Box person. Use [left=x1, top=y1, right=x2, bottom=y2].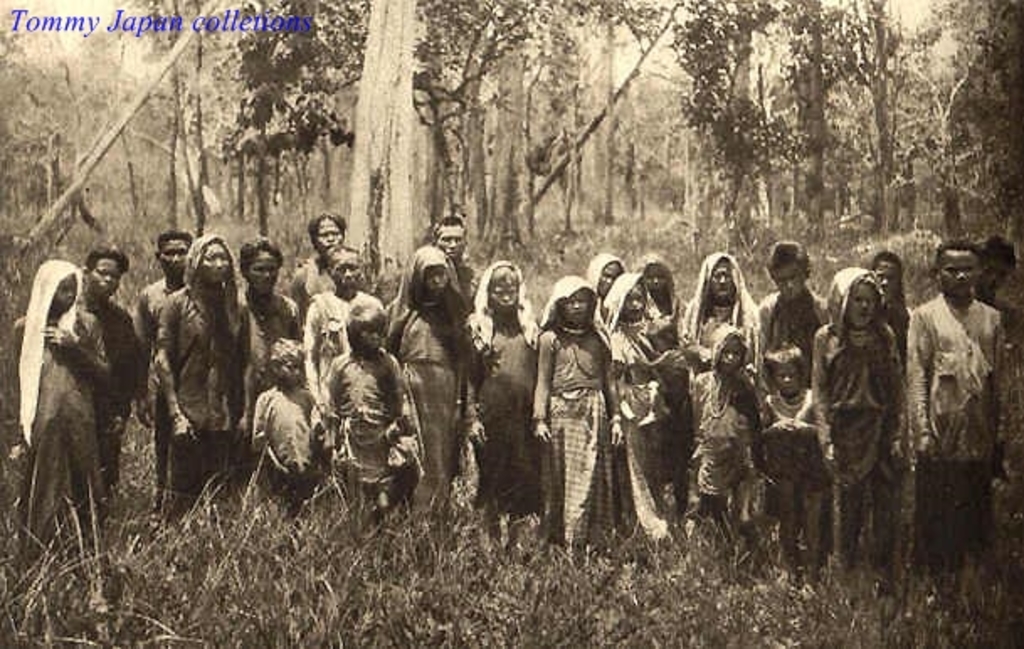
[left=545, top=256, right=624, bottom=550].
